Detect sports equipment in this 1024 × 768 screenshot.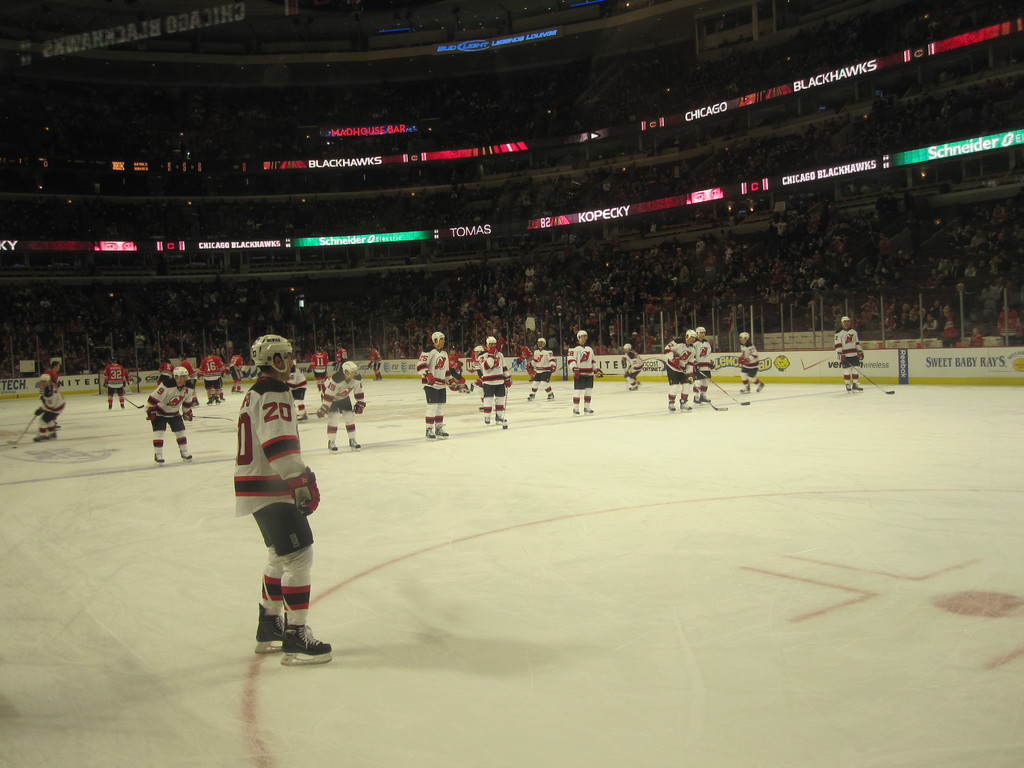
Detection: (842,382,852,394).
